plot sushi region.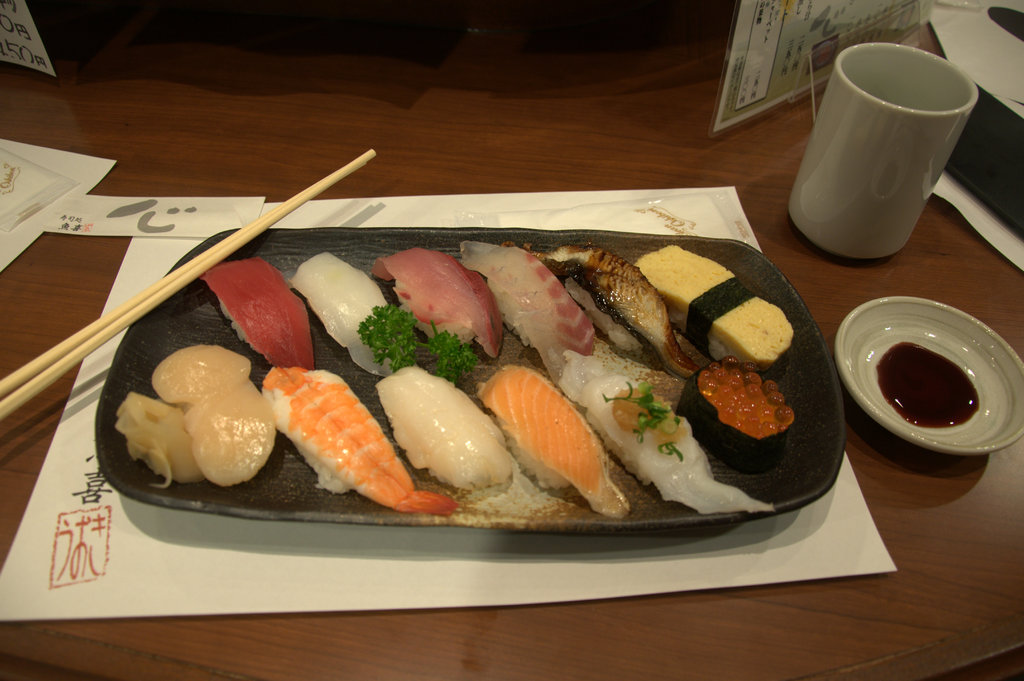
Plotted at <region>259, 366, 456, 517</region>.
